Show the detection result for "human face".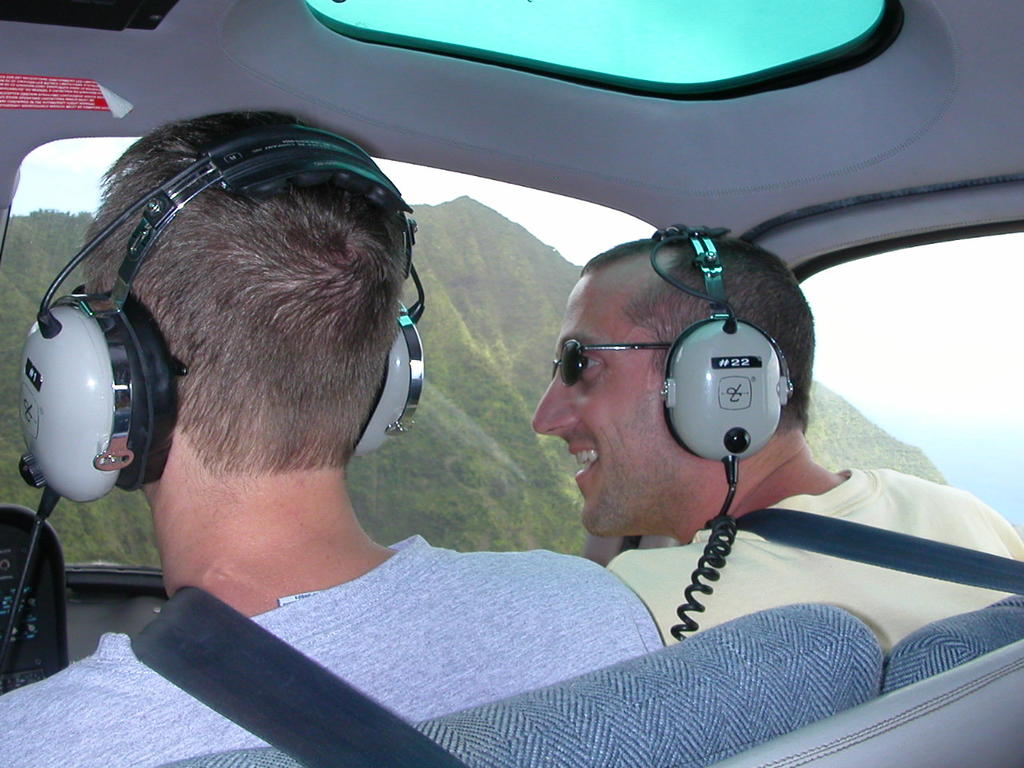
(x1=531, y1=281, x2=710, y2=541).
